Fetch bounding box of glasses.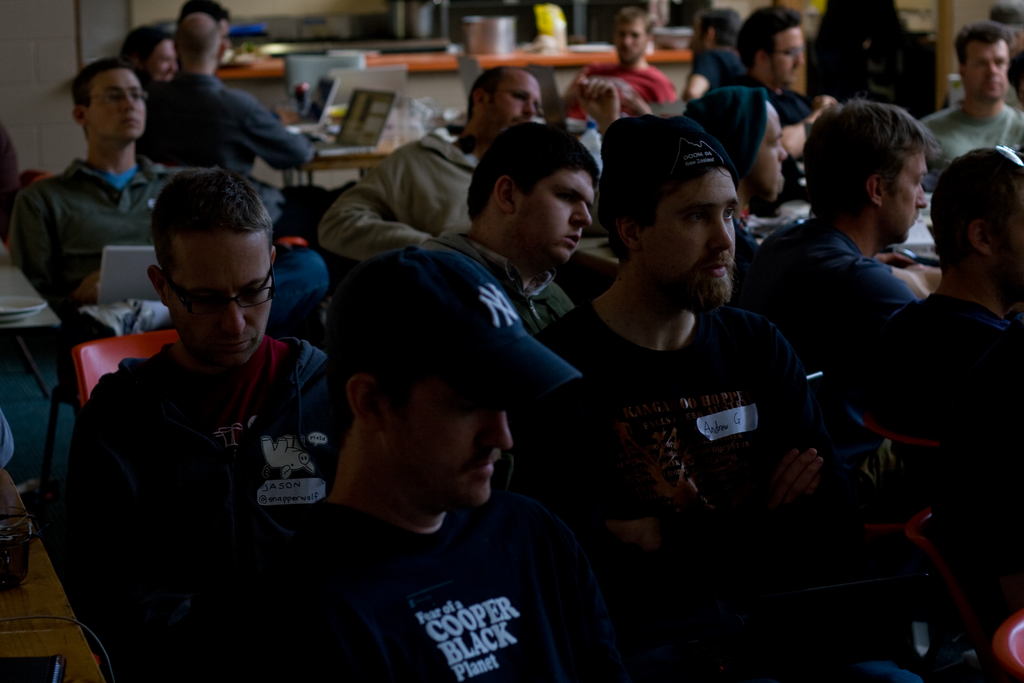
Bbox: pyautogui.locateOnScreen(153, 274, 273, 313).
